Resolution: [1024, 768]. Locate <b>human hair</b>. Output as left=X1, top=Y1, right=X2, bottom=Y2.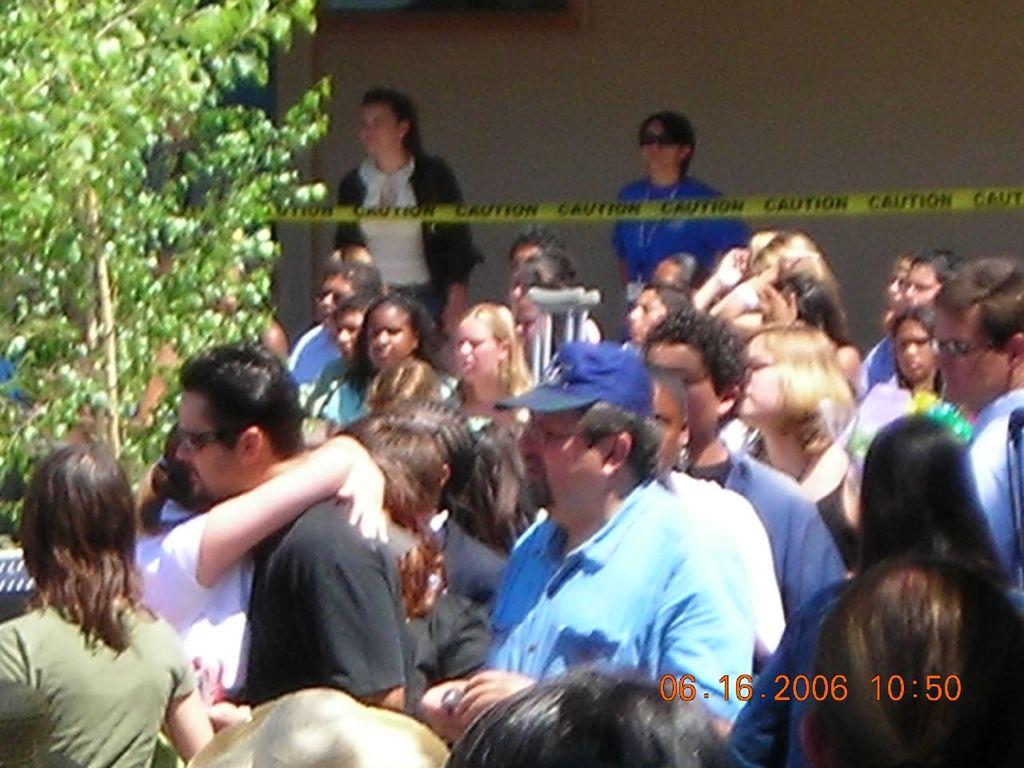
left=182, top=334, right=311, bottom=462.
